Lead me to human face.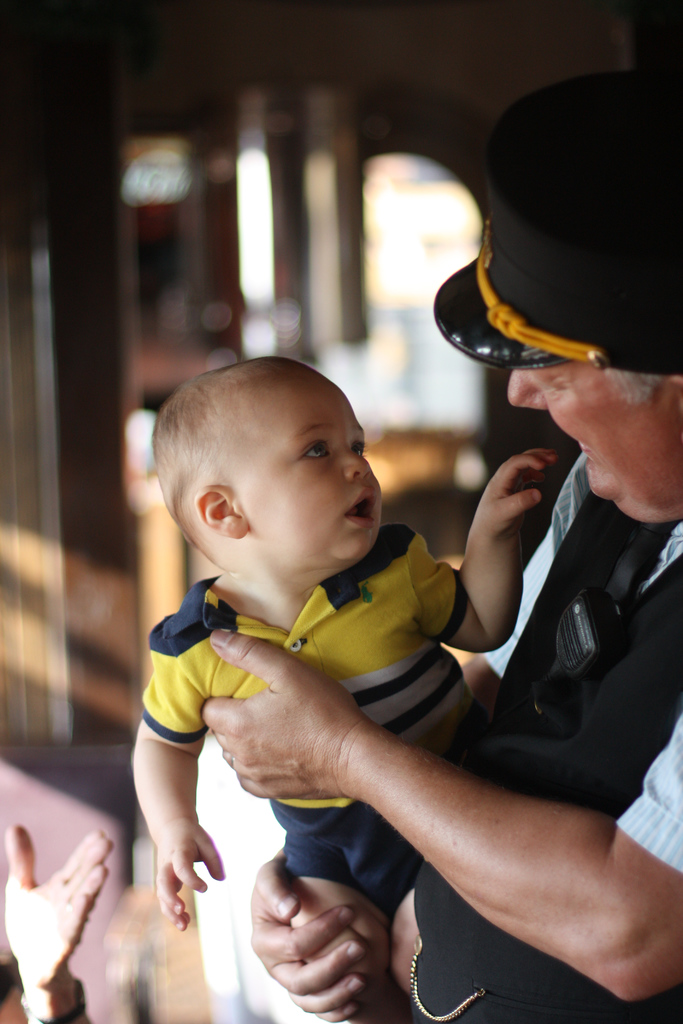
Lead to bbox=(236, 367, 385, 561).
